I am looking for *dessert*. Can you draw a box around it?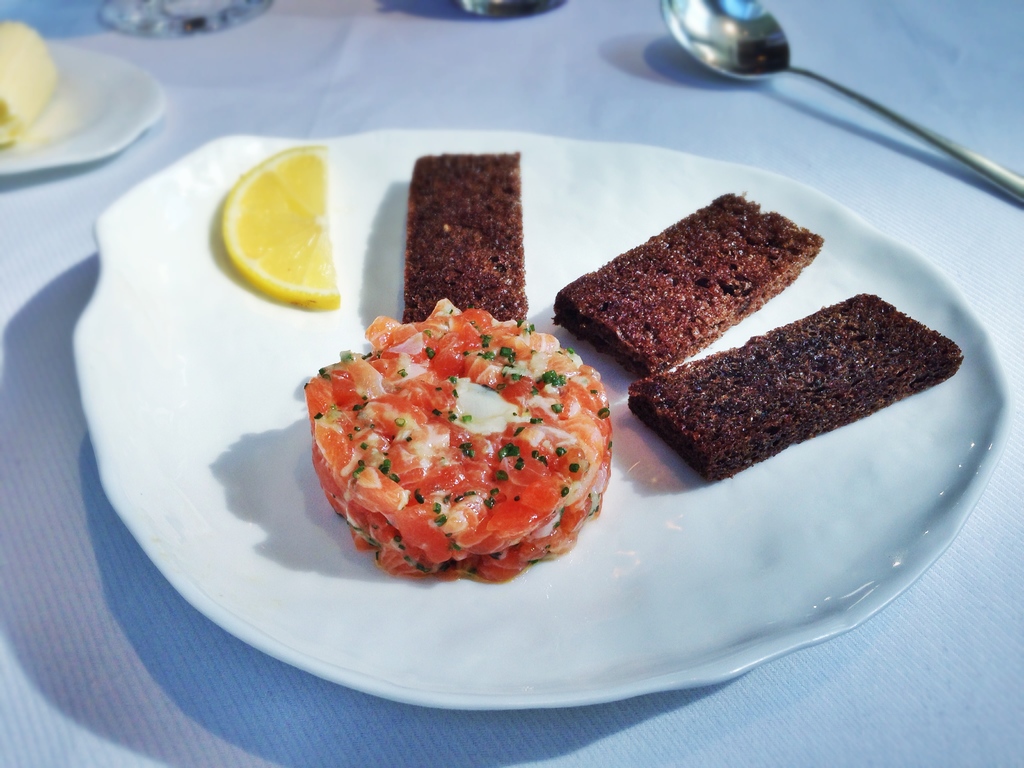
Sure, the bounding box is [x1=390, y1=148, x2=532, y2=330].
